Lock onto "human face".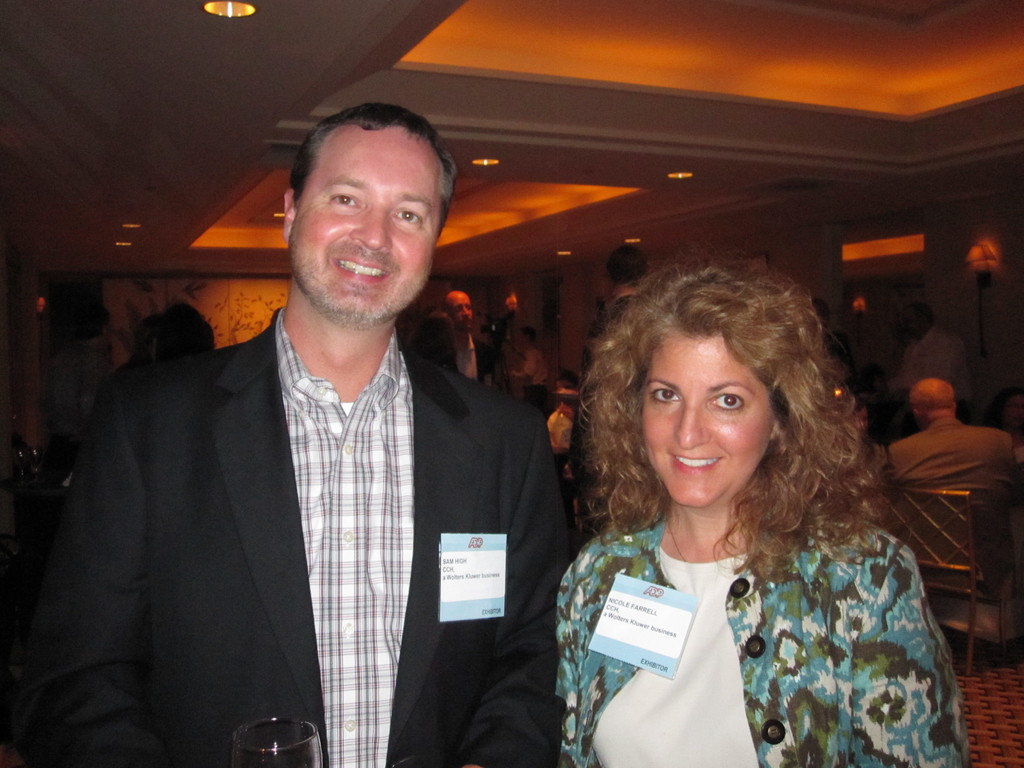
Locked: x1=288, y1=122, x2=445, y2=324.
